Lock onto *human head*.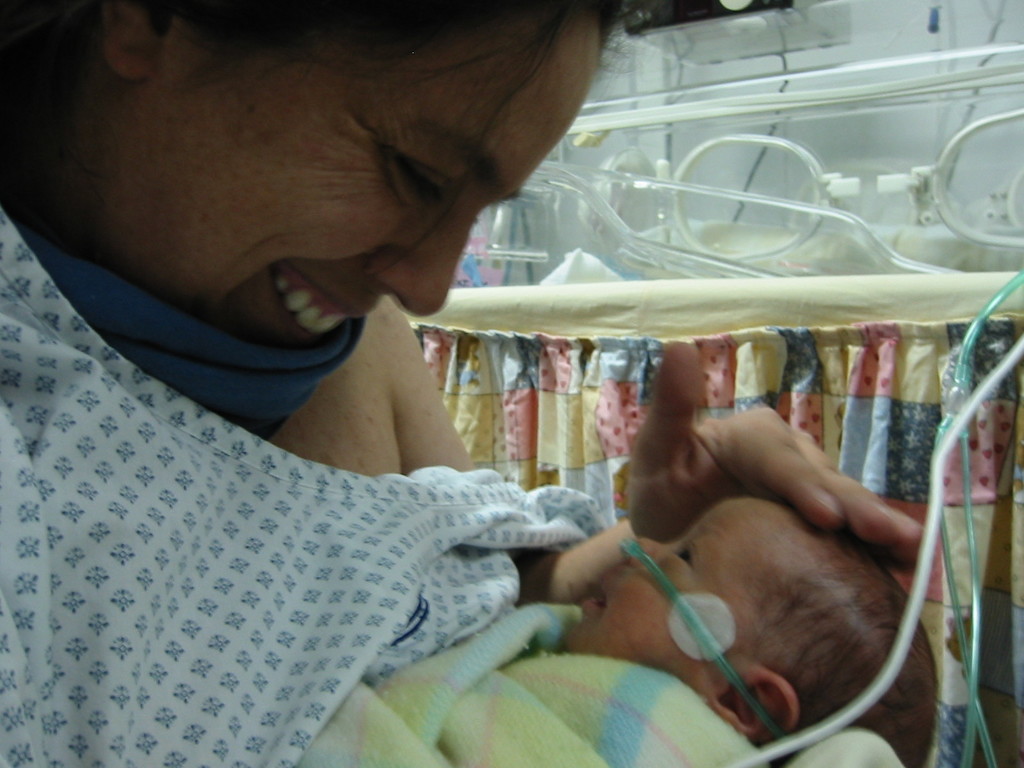
Locked: crop(19, 42, 581, 372).
